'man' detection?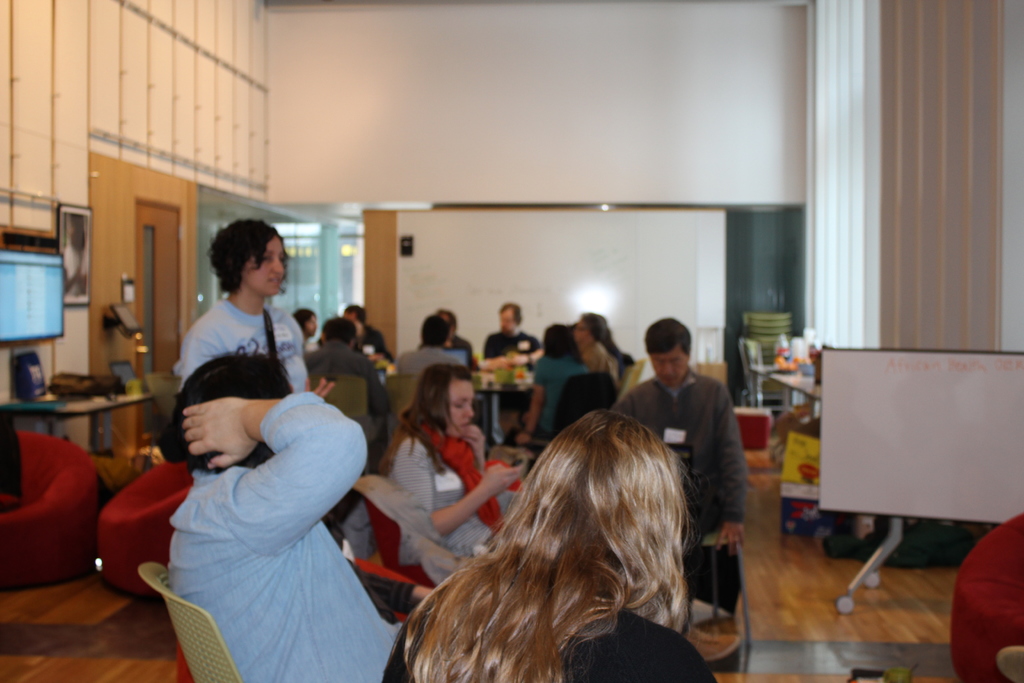
303:318:388:418
